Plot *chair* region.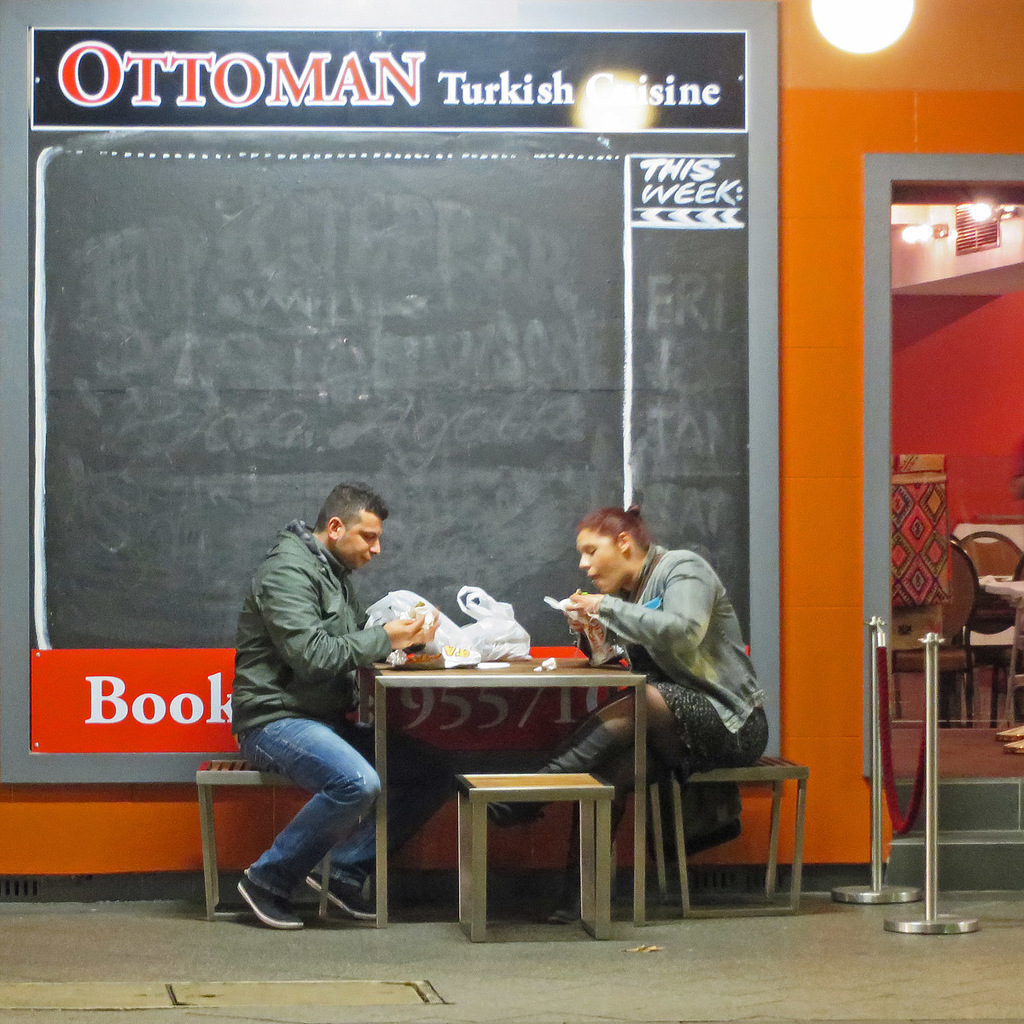
Plotted at pyautogui.locateOnScreen(610, 643, 812, 921).
